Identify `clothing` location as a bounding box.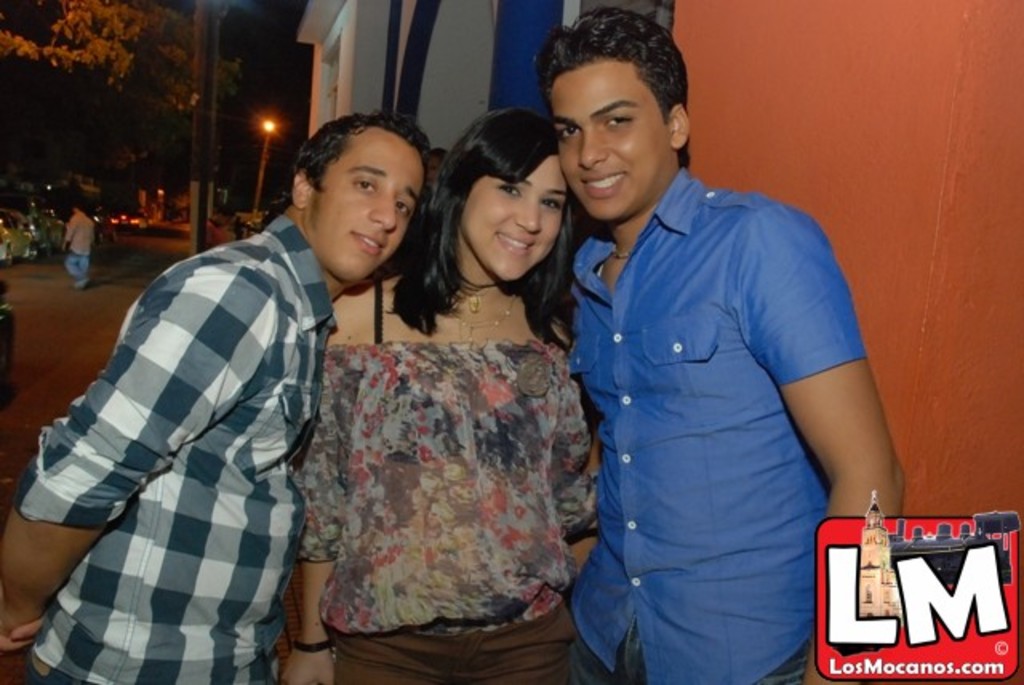
left=307, top=278, right=608, bottom=683.
